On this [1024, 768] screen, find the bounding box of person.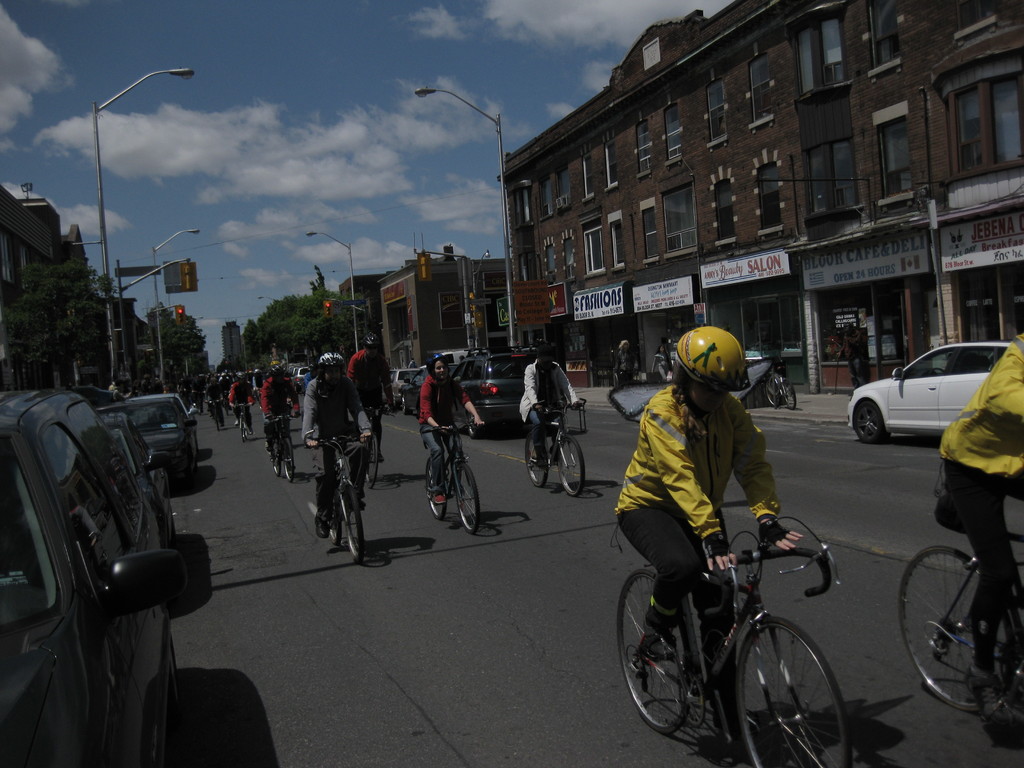
Bounding box: bbox=(516, 342, 581, 462).
